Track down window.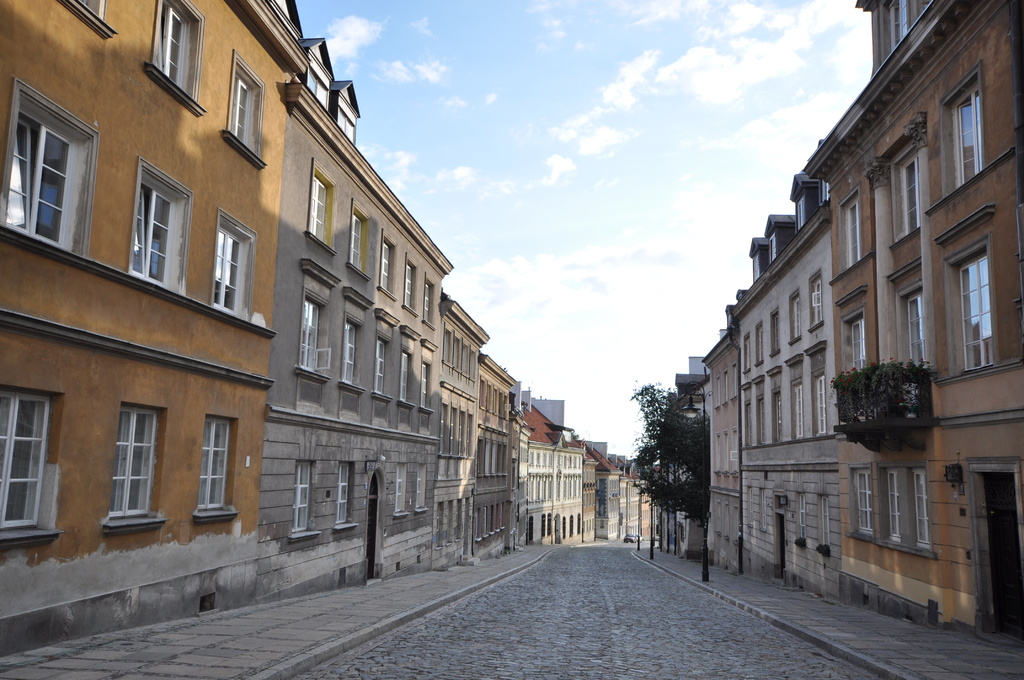
Tracked to BBox(840, 194, 866, 268).
